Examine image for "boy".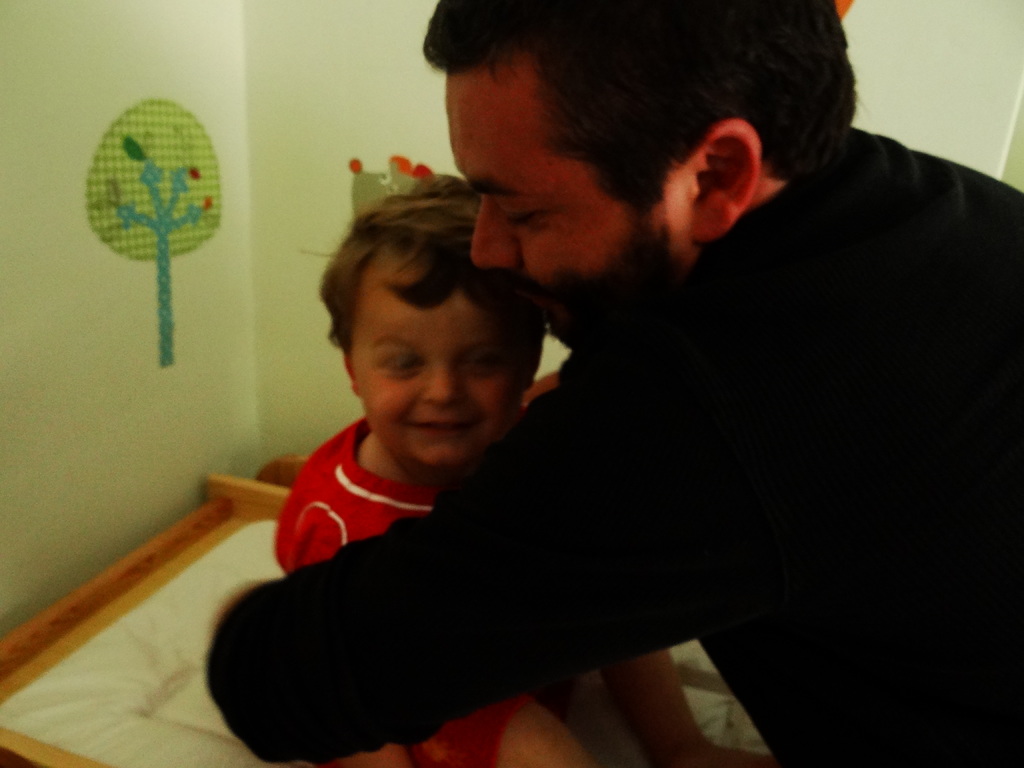
Examination result: BBox(280, 173, 778, 767).
